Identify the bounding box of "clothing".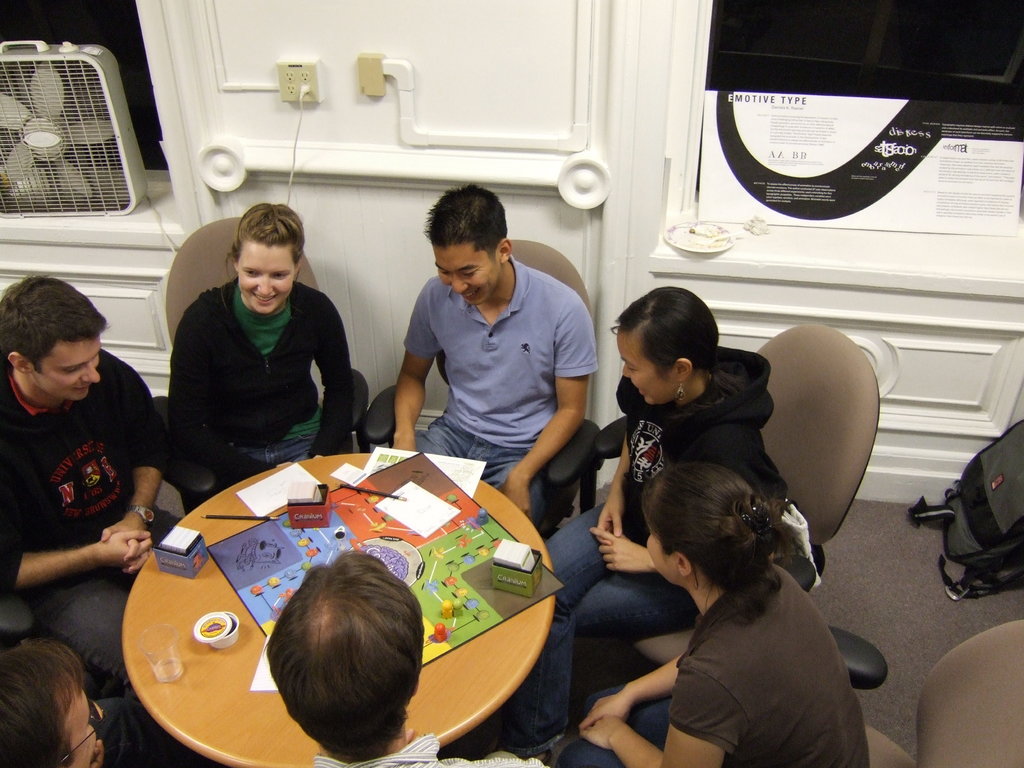
(78,692,177,767).
